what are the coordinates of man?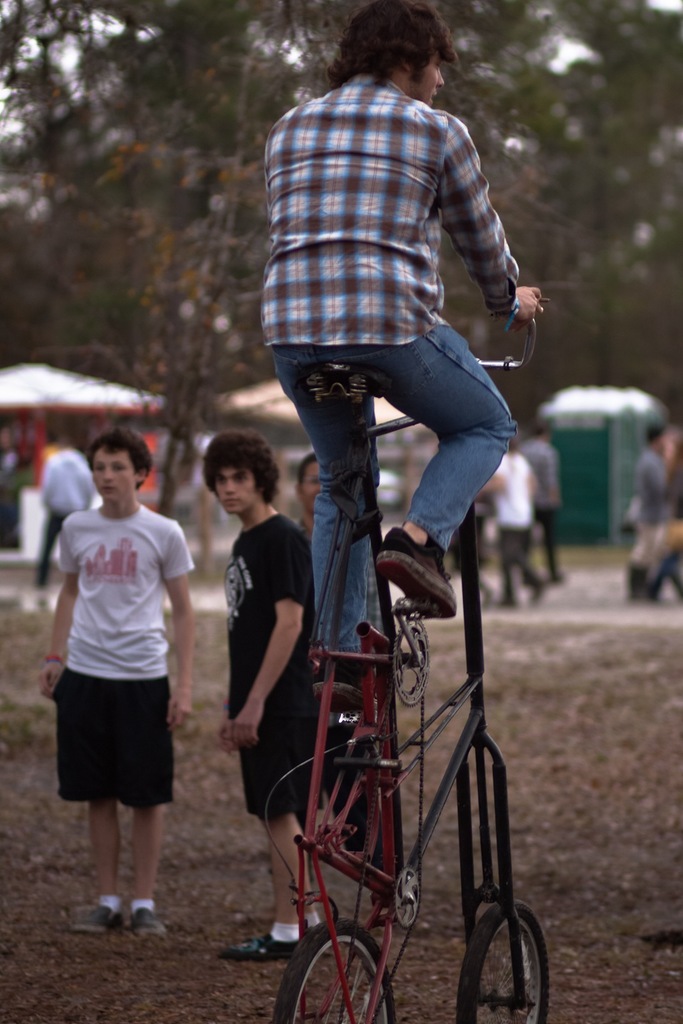
x1=258 y1=0 x2=542 y2=708.
